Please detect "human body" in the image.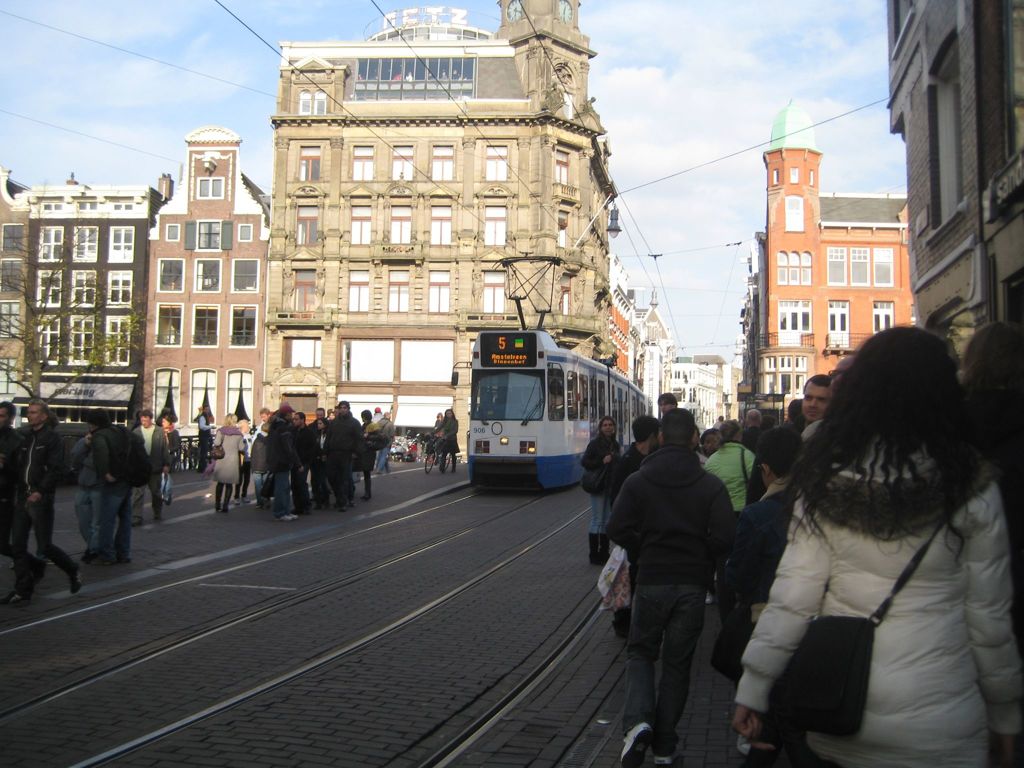
198:408:212:471.
